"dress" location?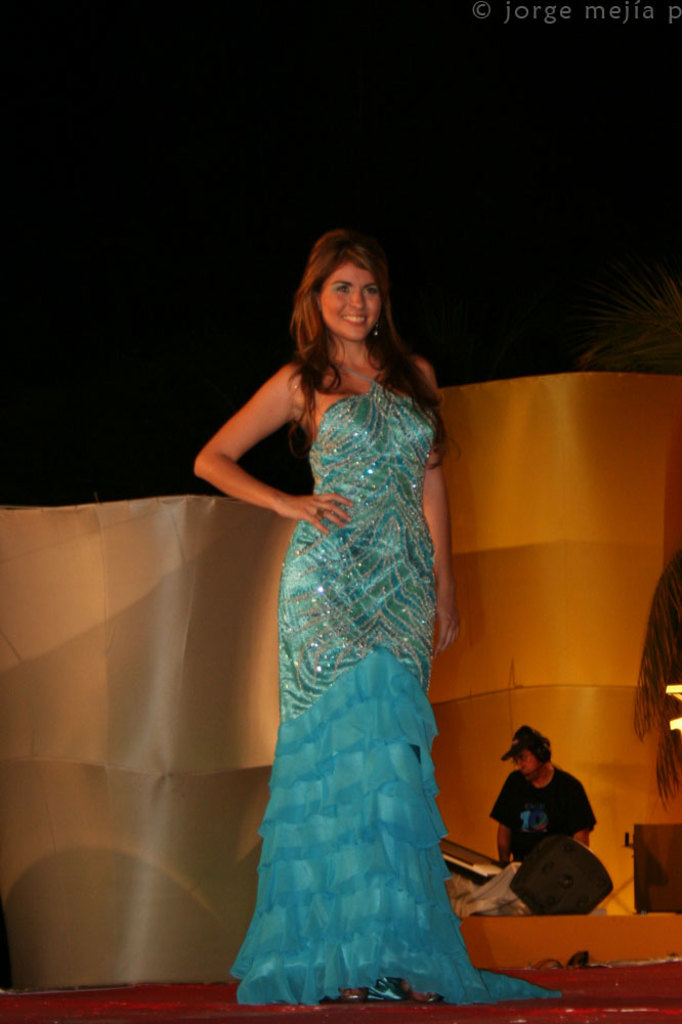
rect(229, 357, 564, 1013)
